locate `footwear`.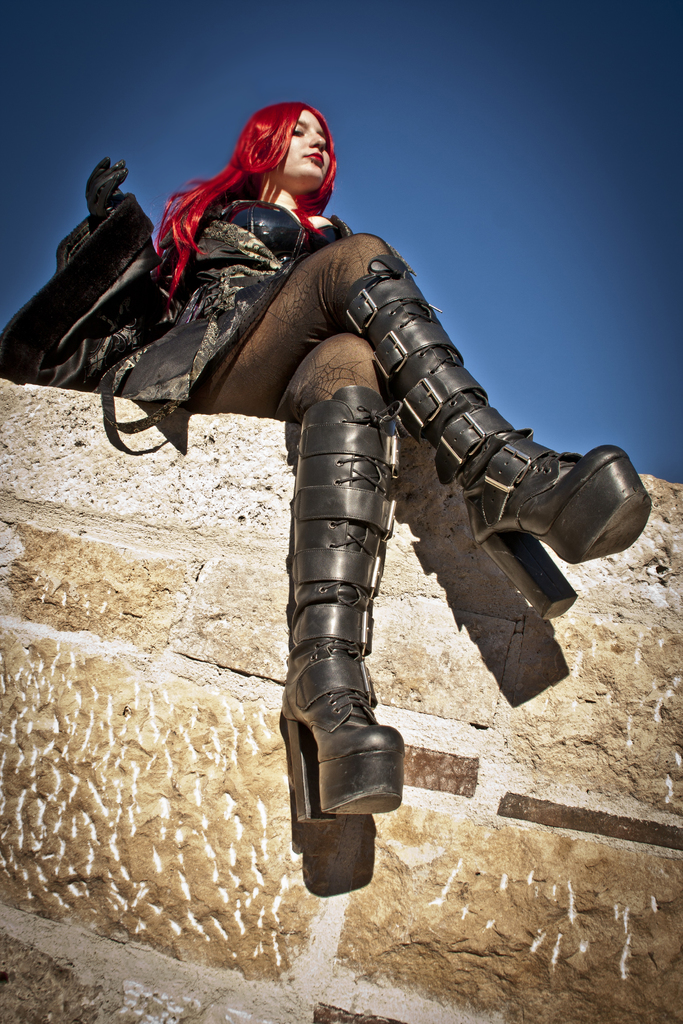
Bounding box: BBox(276, 384, 417, 822).
